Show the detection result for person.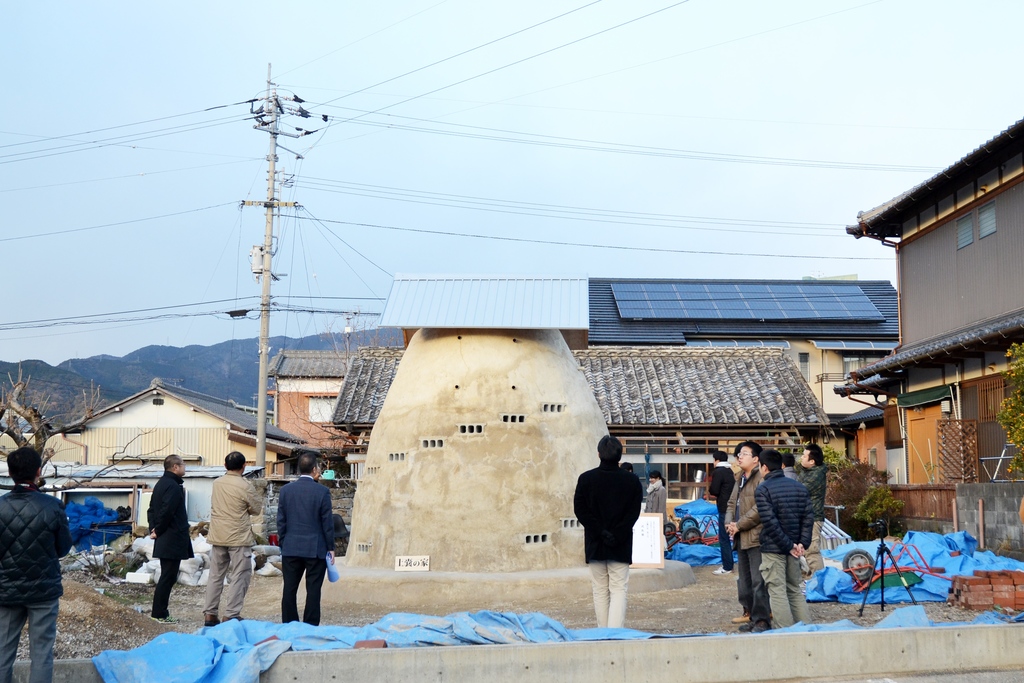
[x1=572, y1=441, x2=638, y2=634].
